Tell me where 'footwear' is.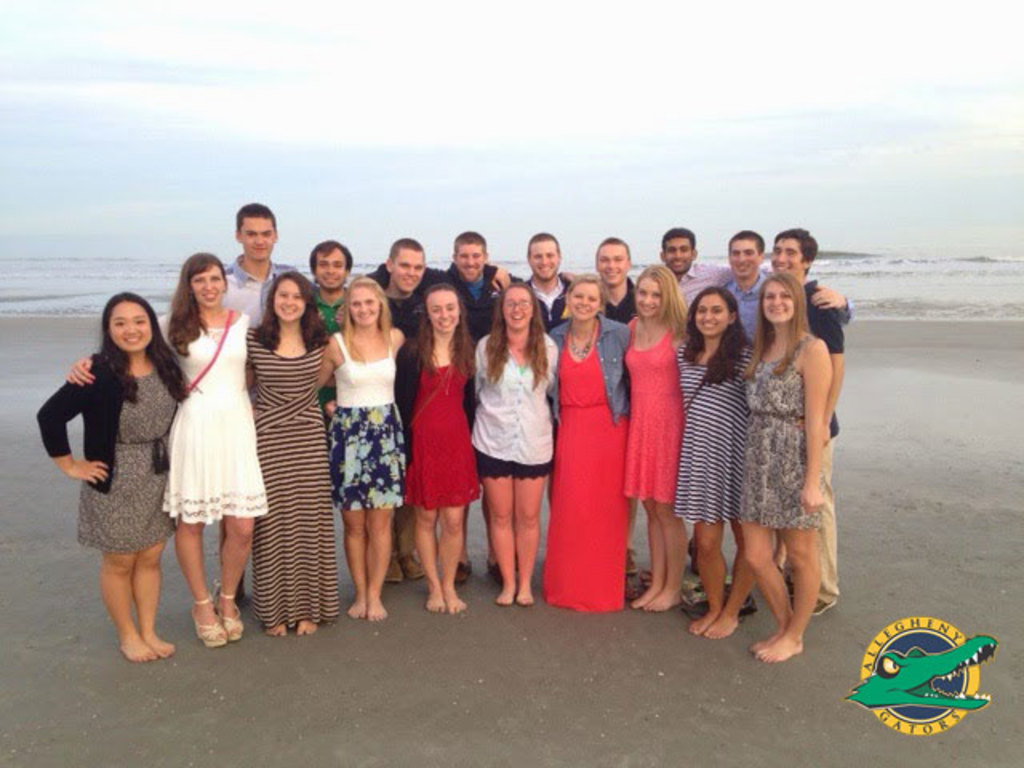
'footwear' is at box=[621, 576, 640, 600].
